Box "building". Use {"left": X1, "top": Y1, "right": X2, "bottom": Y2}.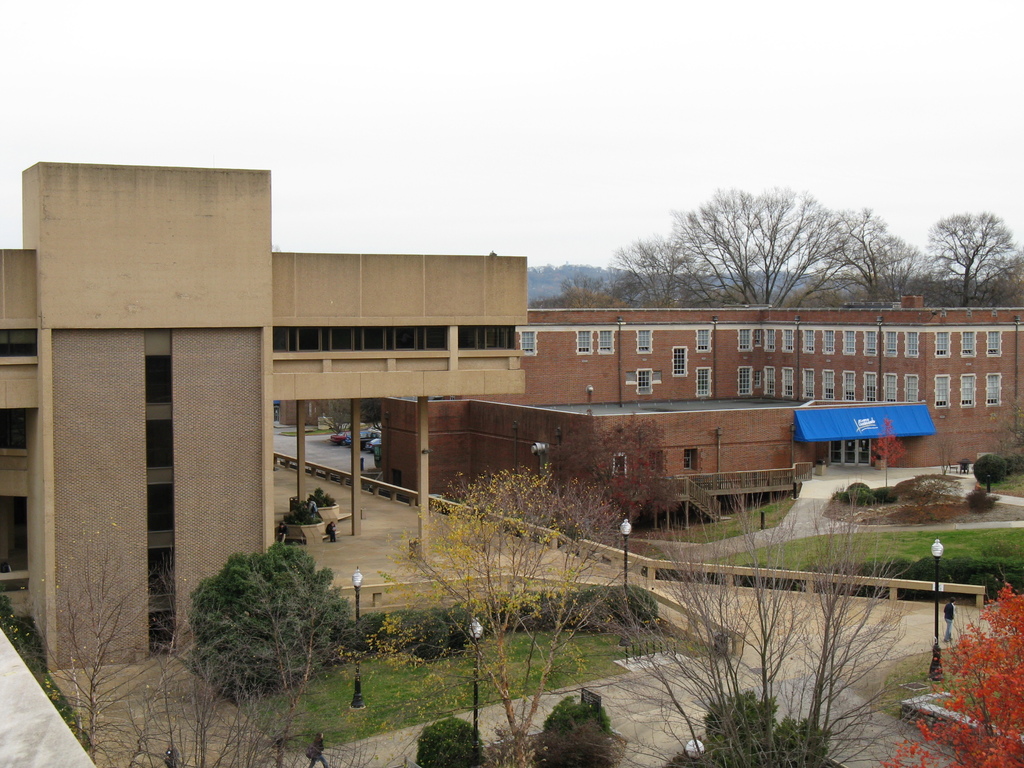
{"left": 374, "top": 306, "right": 1023, "bottom": 540}.
